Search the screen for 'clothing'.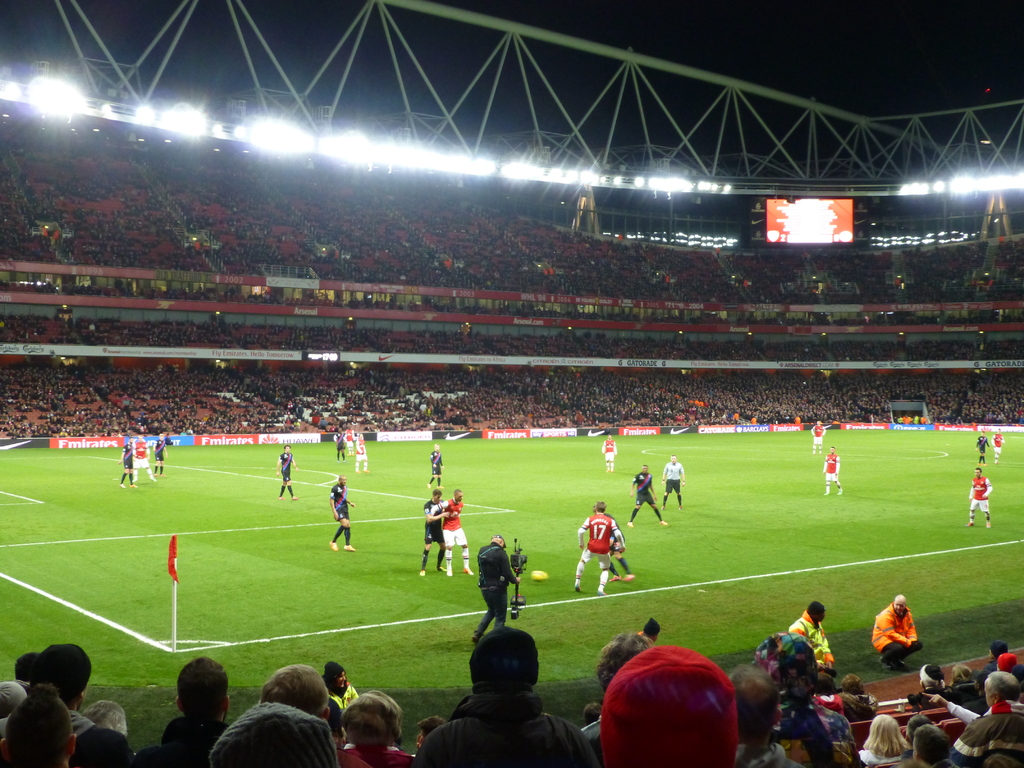
Found at [x1=417, y1=693, x2=598, y2=767].
